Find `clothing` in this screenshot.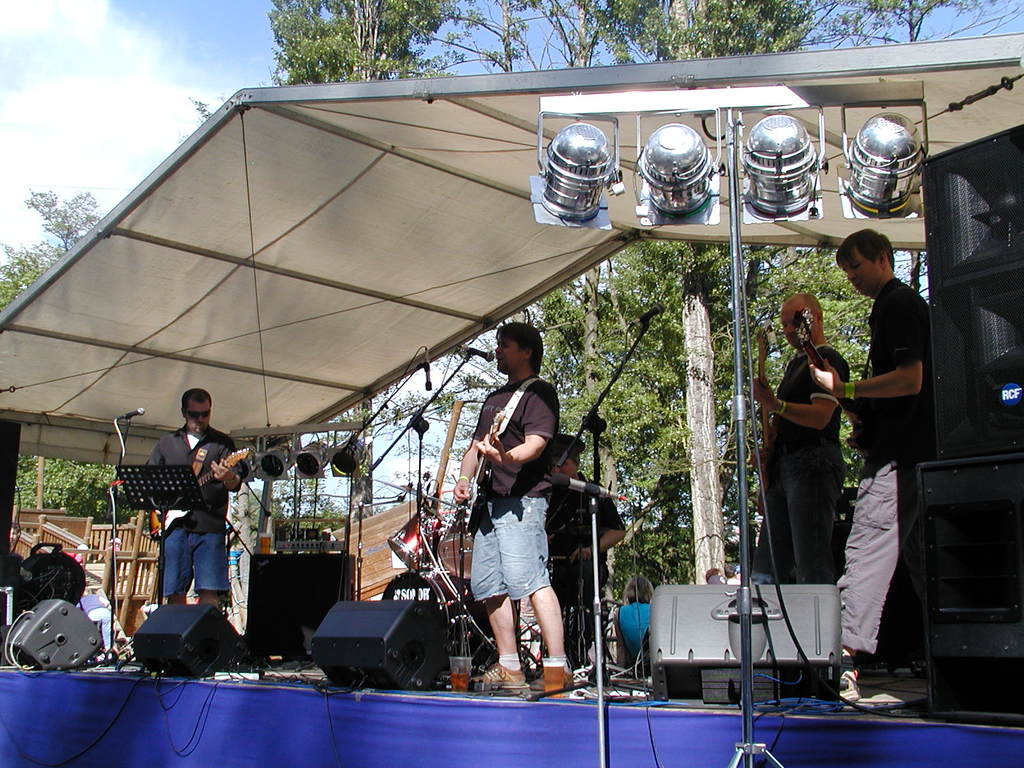
The bounding box for `clothing` is box(541, 474, 611, 616).
